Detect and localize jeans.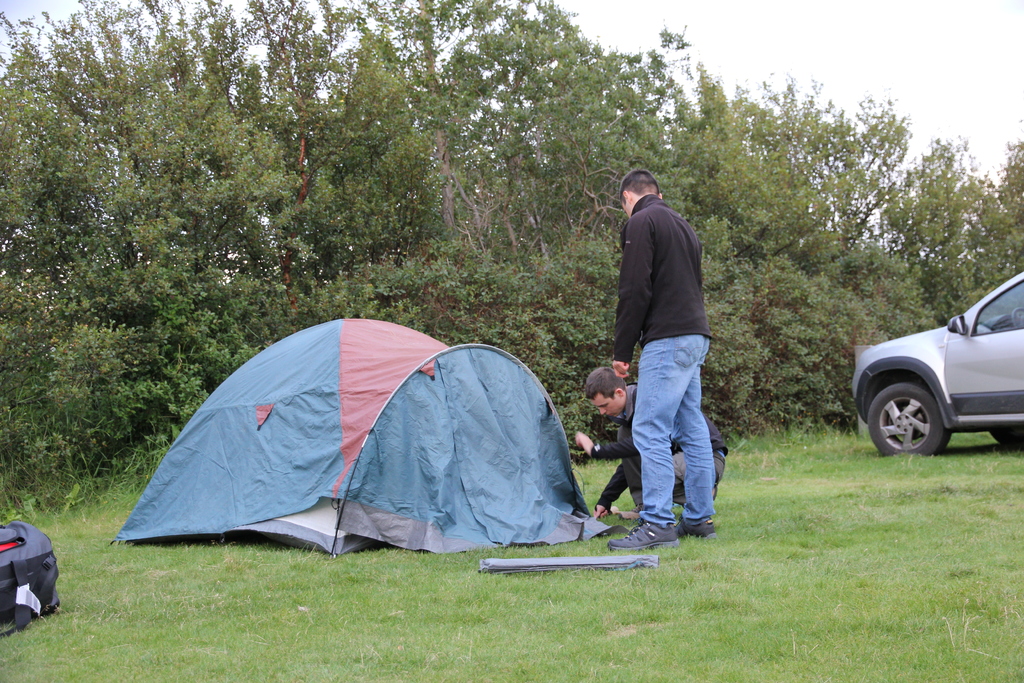
Localized at region(628, 346, 727, 563).
